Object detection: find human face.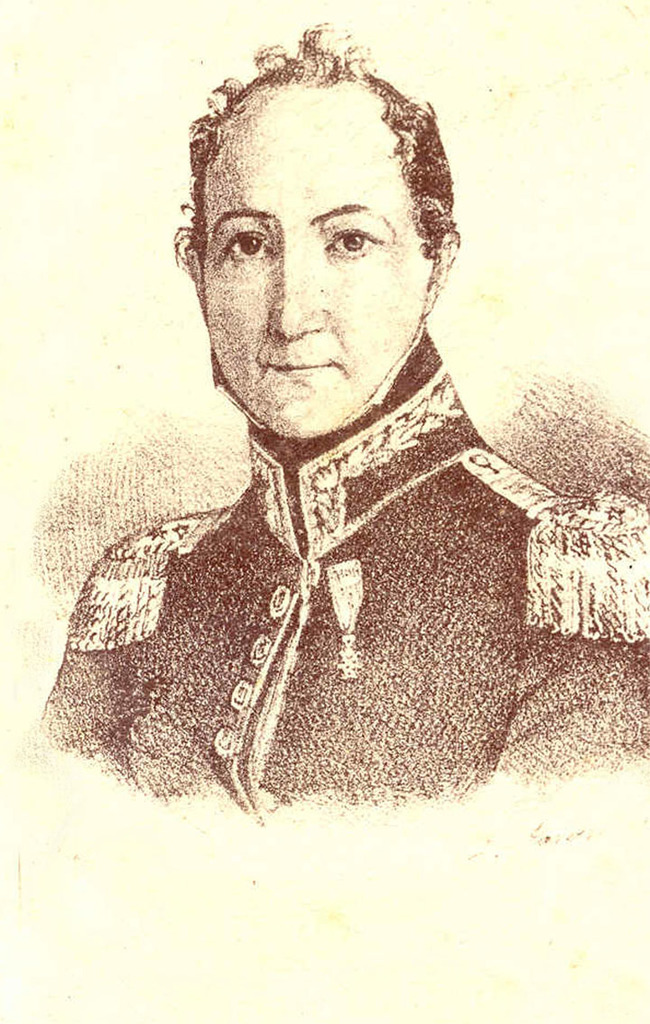
202, 93, 431, 441.
